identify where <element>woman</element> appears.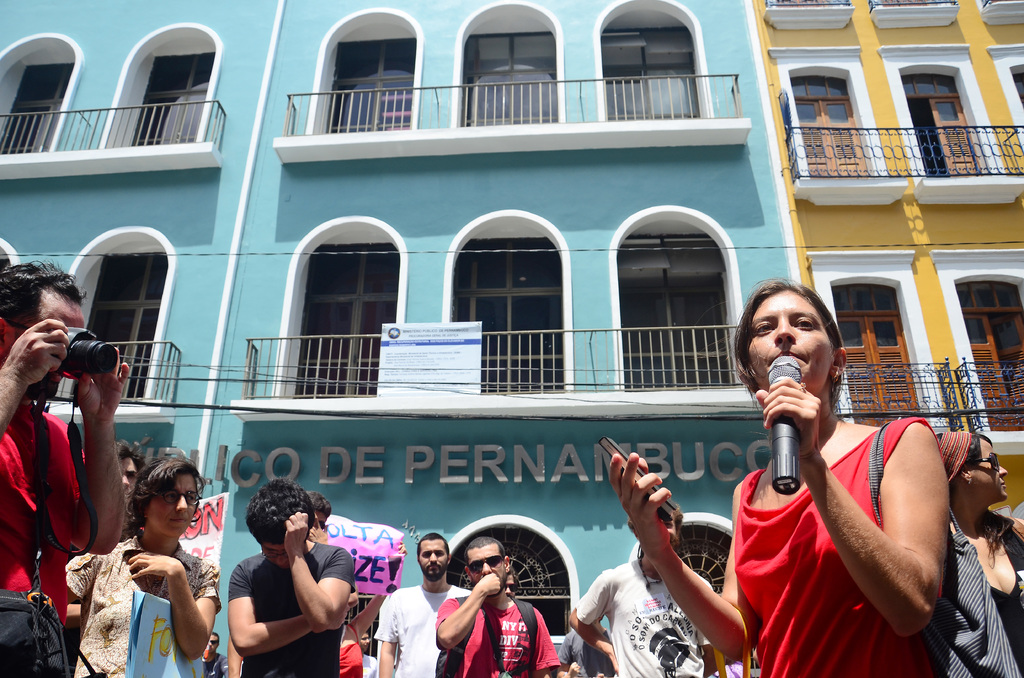
Appears at locate(47, 452, 228, 677).
